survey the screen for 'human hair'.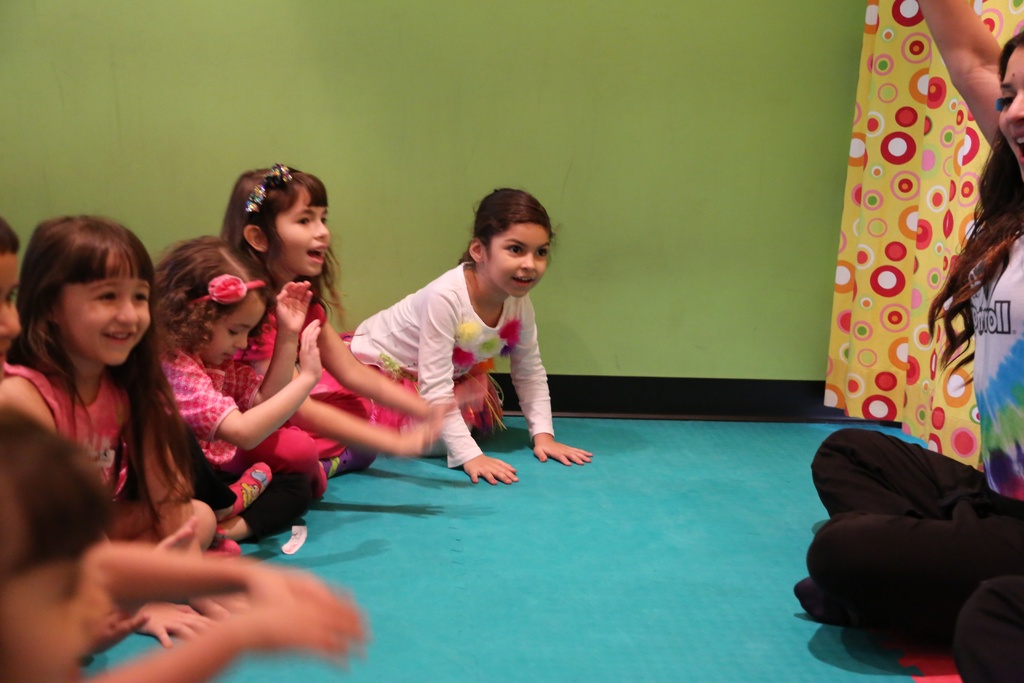
Survey found: locate(212, 163, 337, 308).
